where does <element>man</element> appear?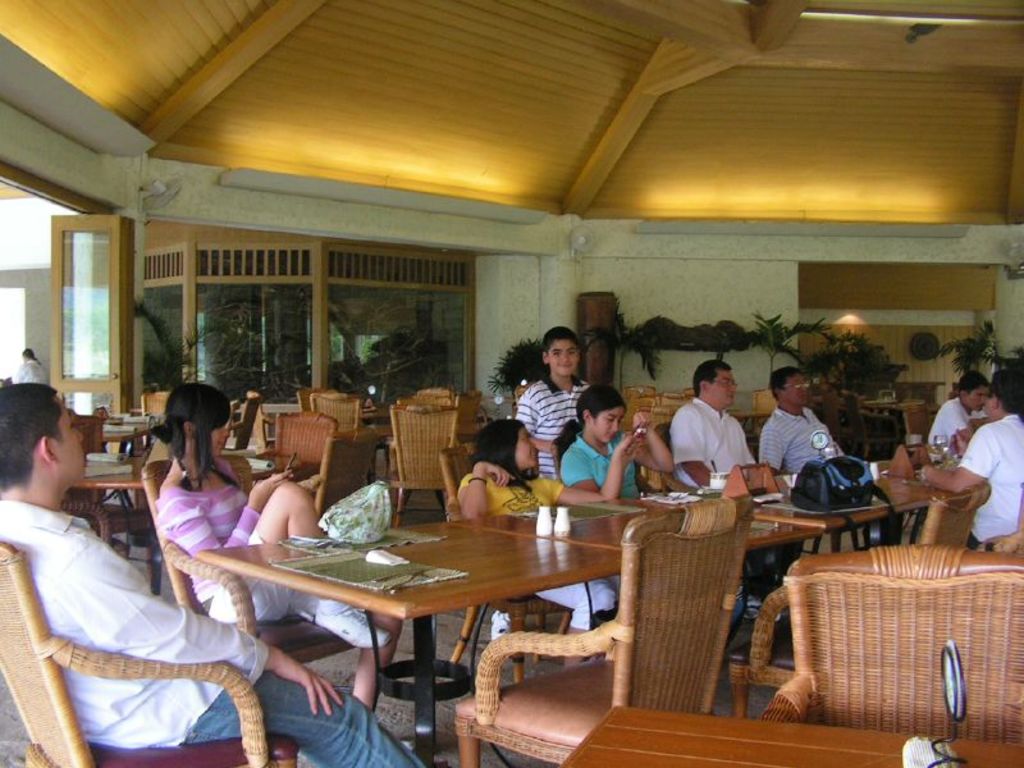
Appears at l=919, t=371, r=1023, b=550.
